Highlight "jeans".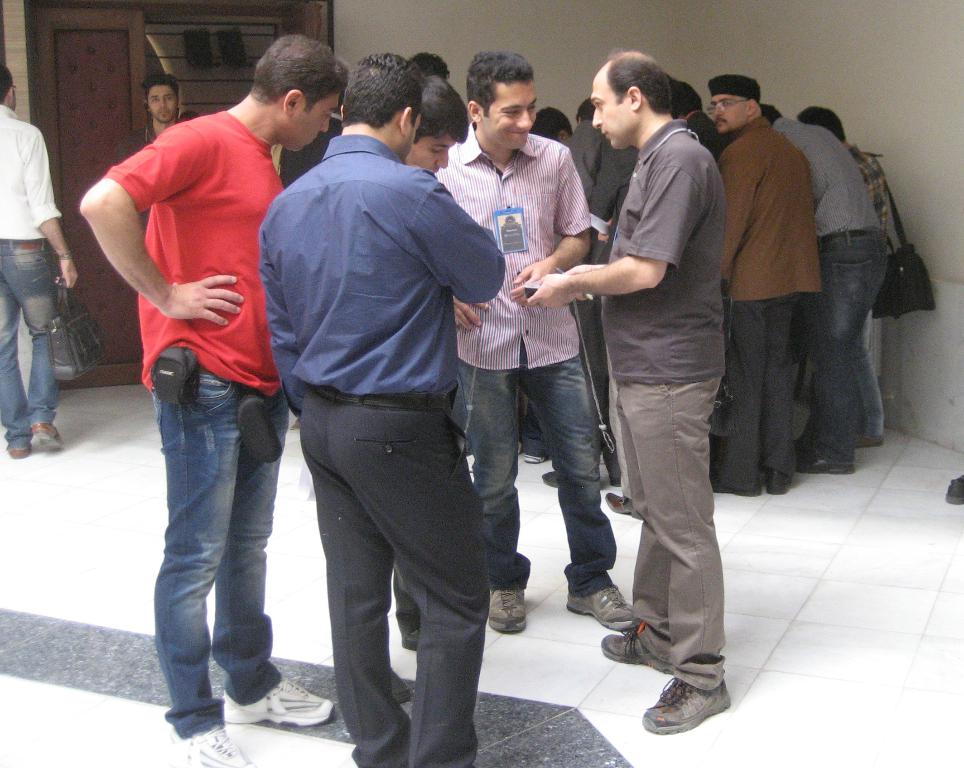
Highlighted region: (0, 240, 53, 452).
